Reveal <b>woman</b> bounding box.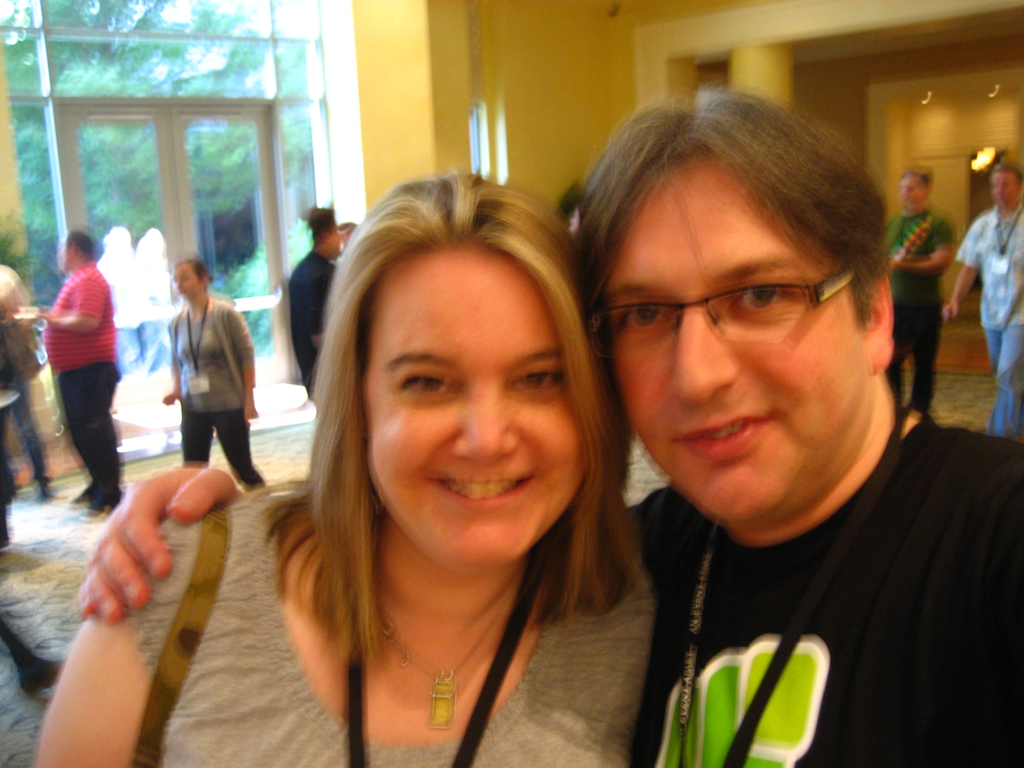
Revealed: BBox(199, 172, 657, 767).
